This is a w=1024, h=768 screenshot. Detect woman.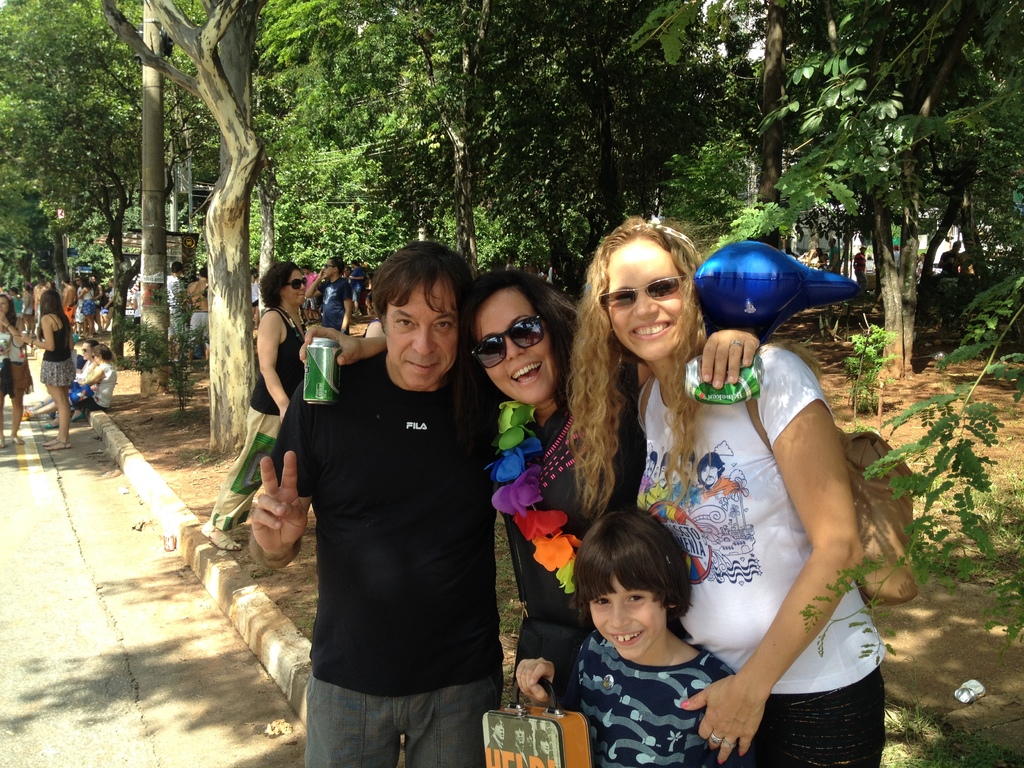
(302, 274, 765, 697).
